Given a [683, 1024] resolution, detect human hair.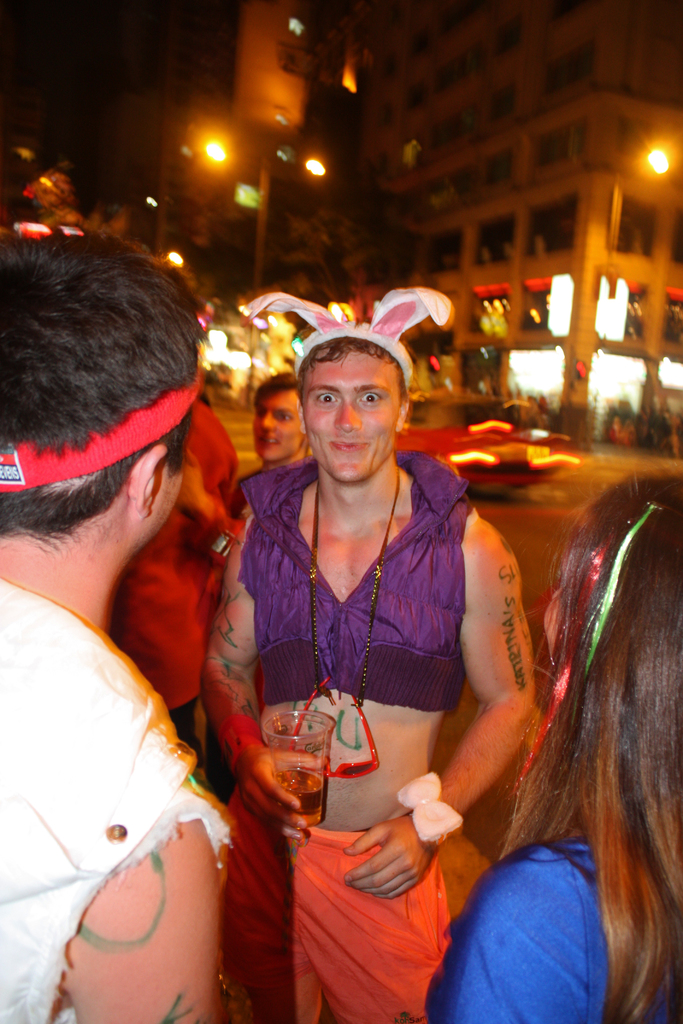
x1=252 y1=372 x2=305 y2=407.
